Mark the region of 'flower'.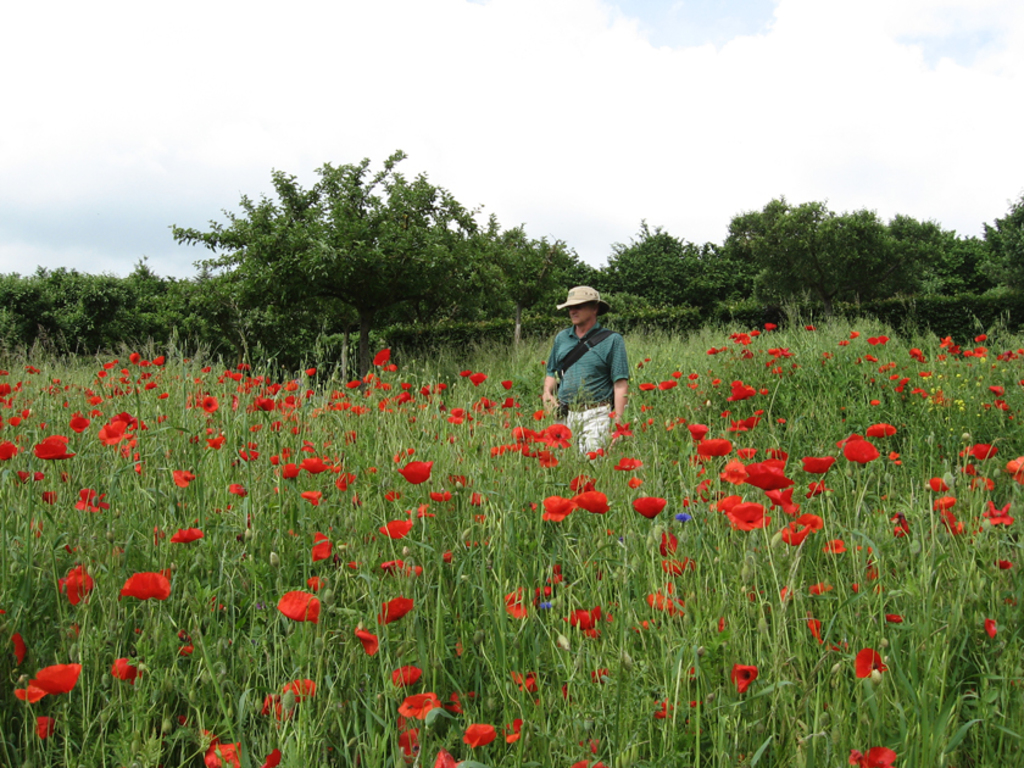
Region: detection(564, 491, 605, 514).
